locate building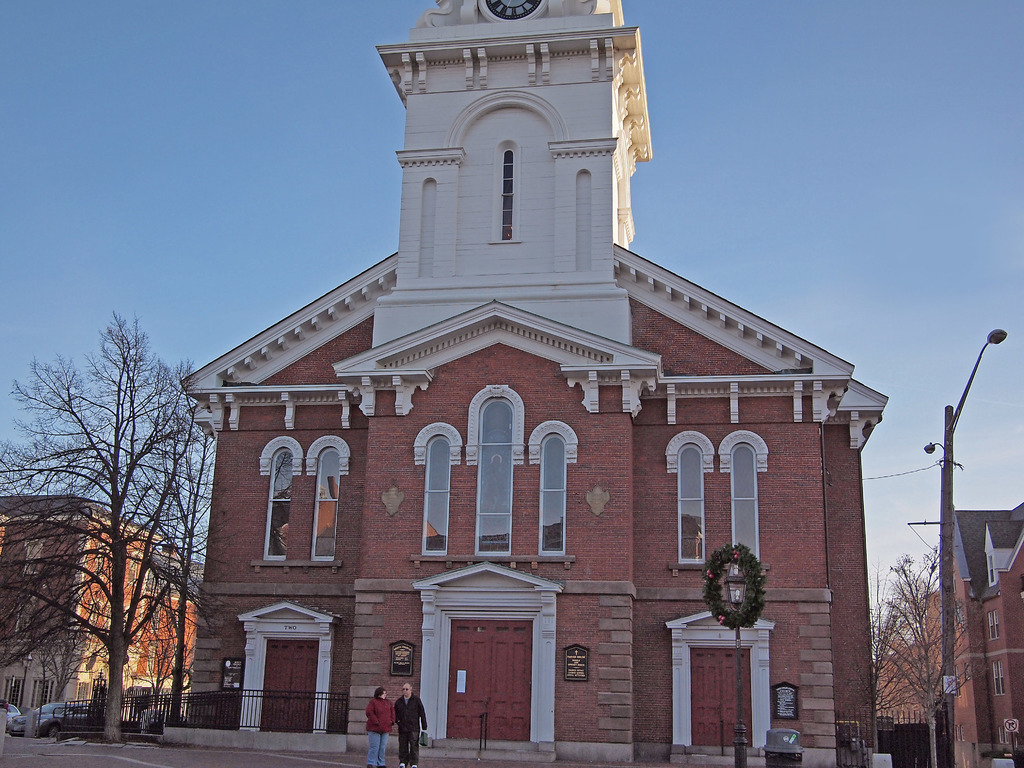
178 0 888 767
